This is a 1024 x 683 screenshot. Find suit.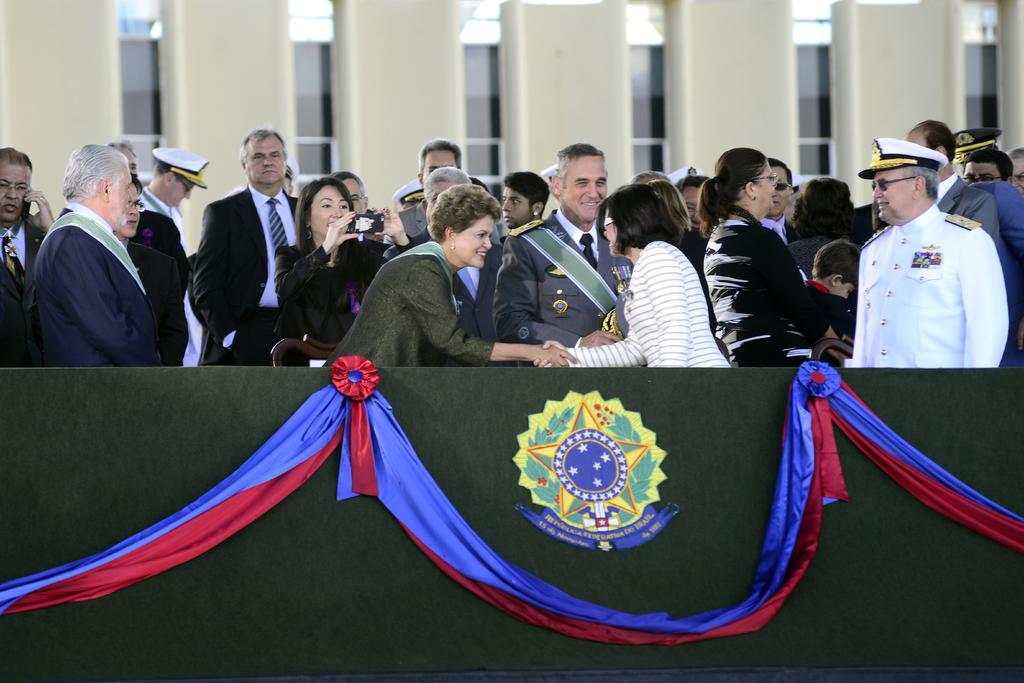
Bounding box: {"x1": 0, "y1": 220, "x2": 49, "y2": 368}.
